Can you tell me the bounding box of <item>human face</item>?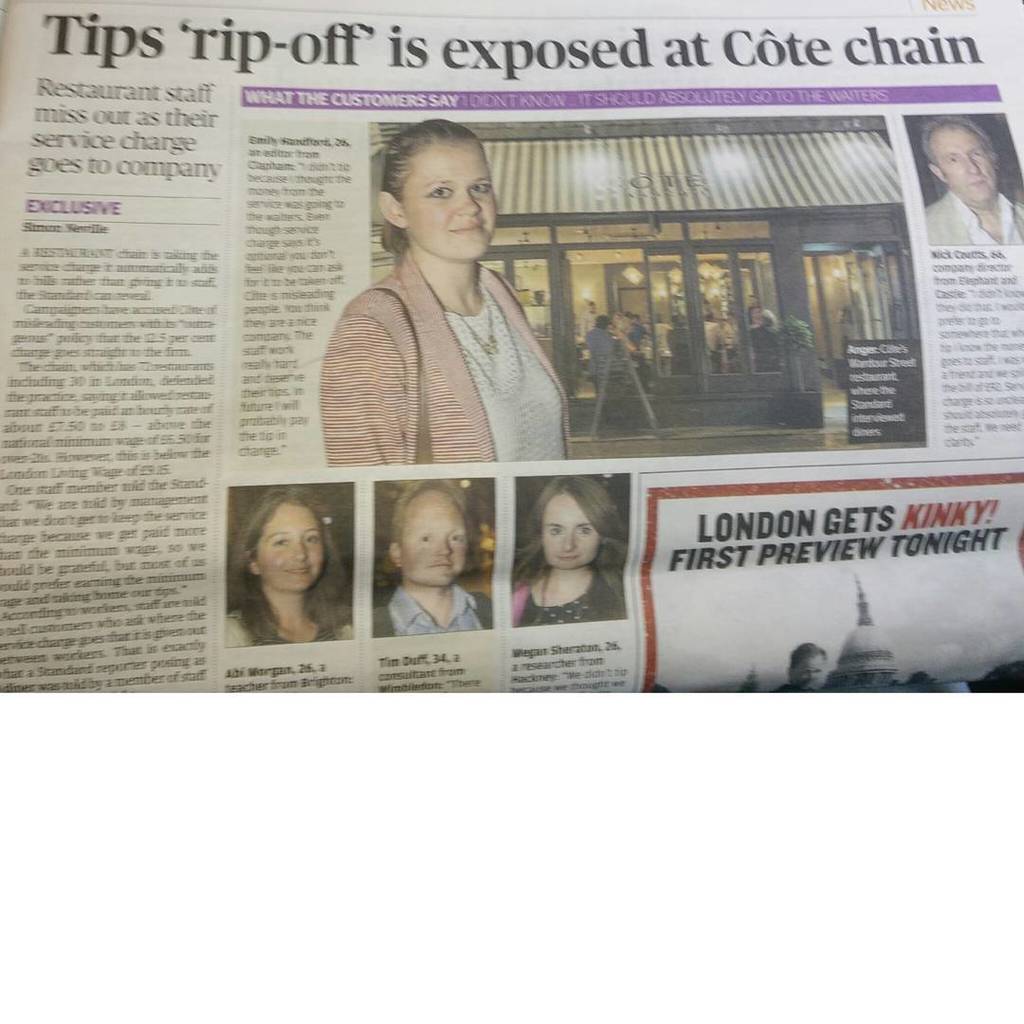
x1=539, y1=494, x2=598, y2=568.
